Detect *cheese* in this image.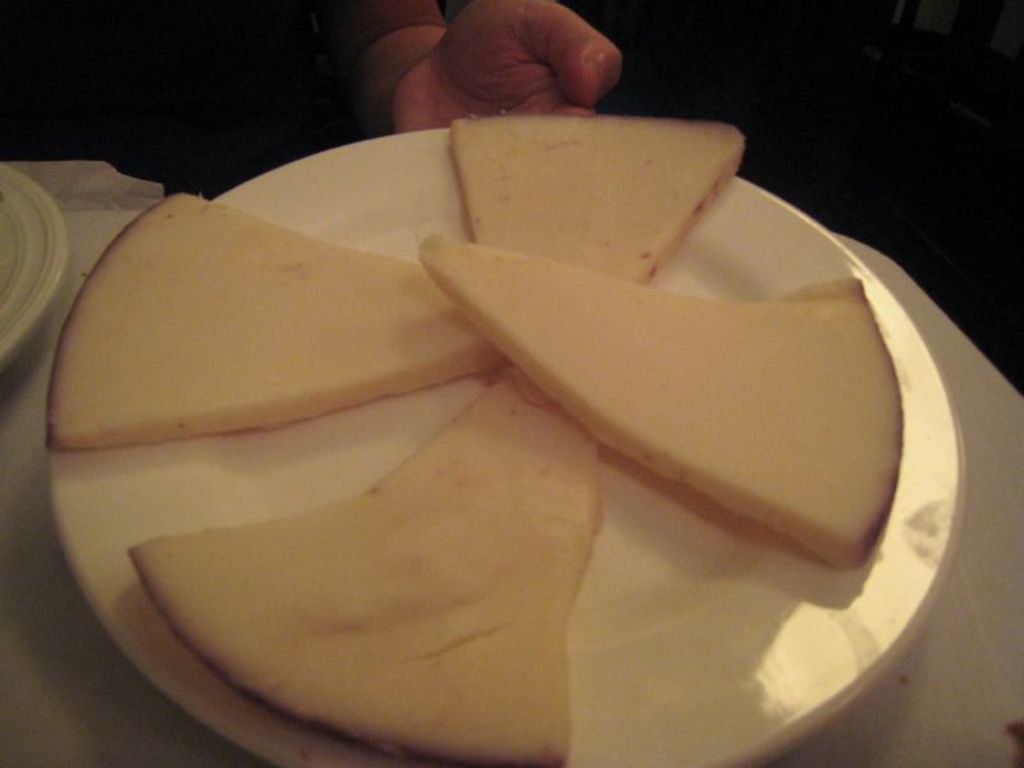
Detection: crop(449, 109, 746, 285).
